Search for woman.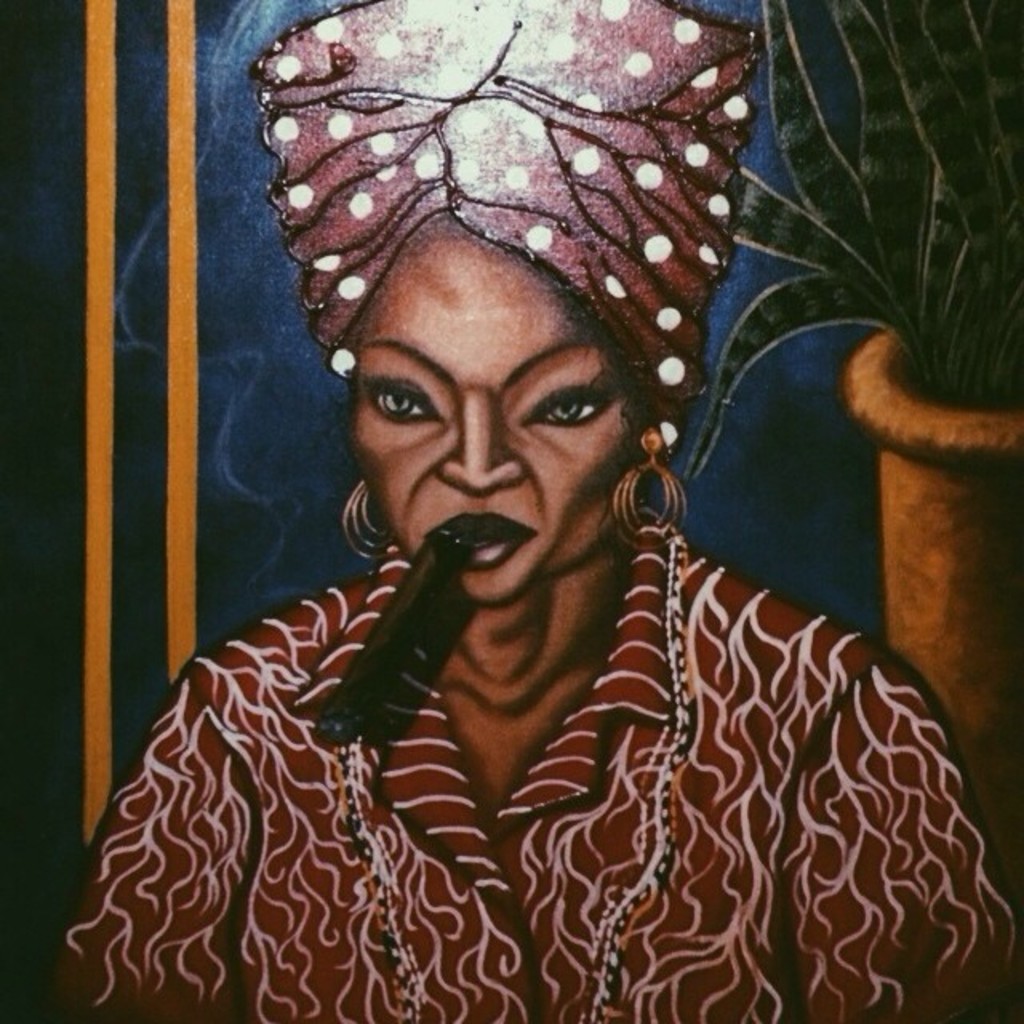
Found at (61,38,974,998).
